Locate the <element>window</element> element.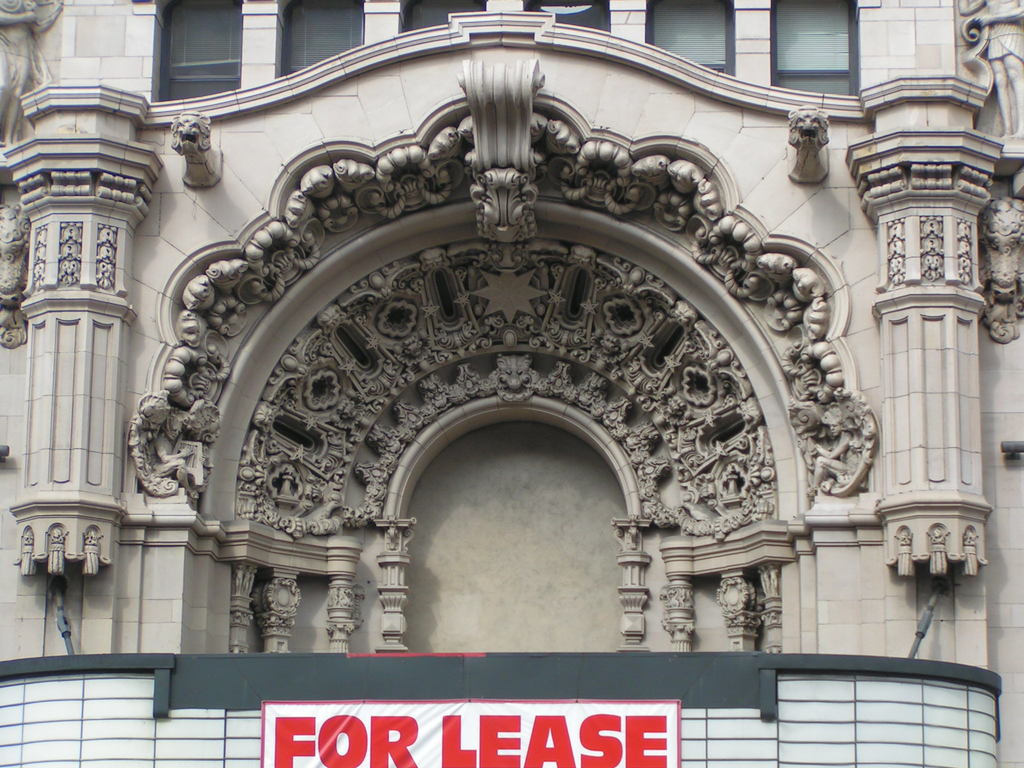
Element bbox: 163/0/242/94.
